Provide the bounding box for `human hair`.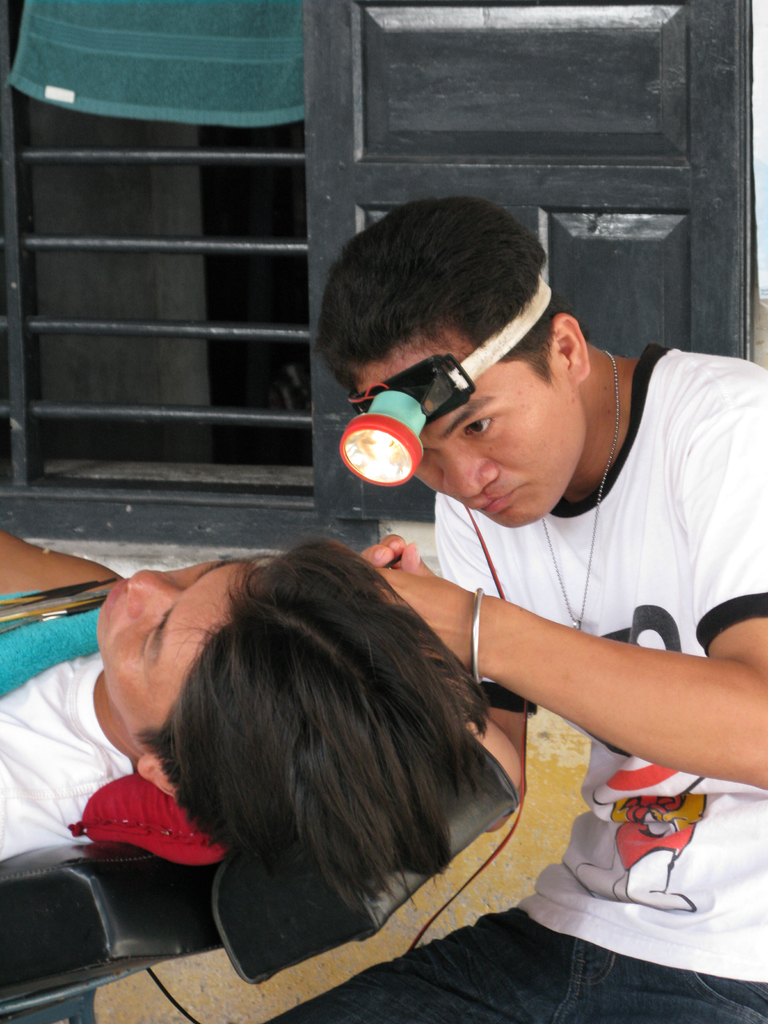
detection(314, 193, 591, 396).
